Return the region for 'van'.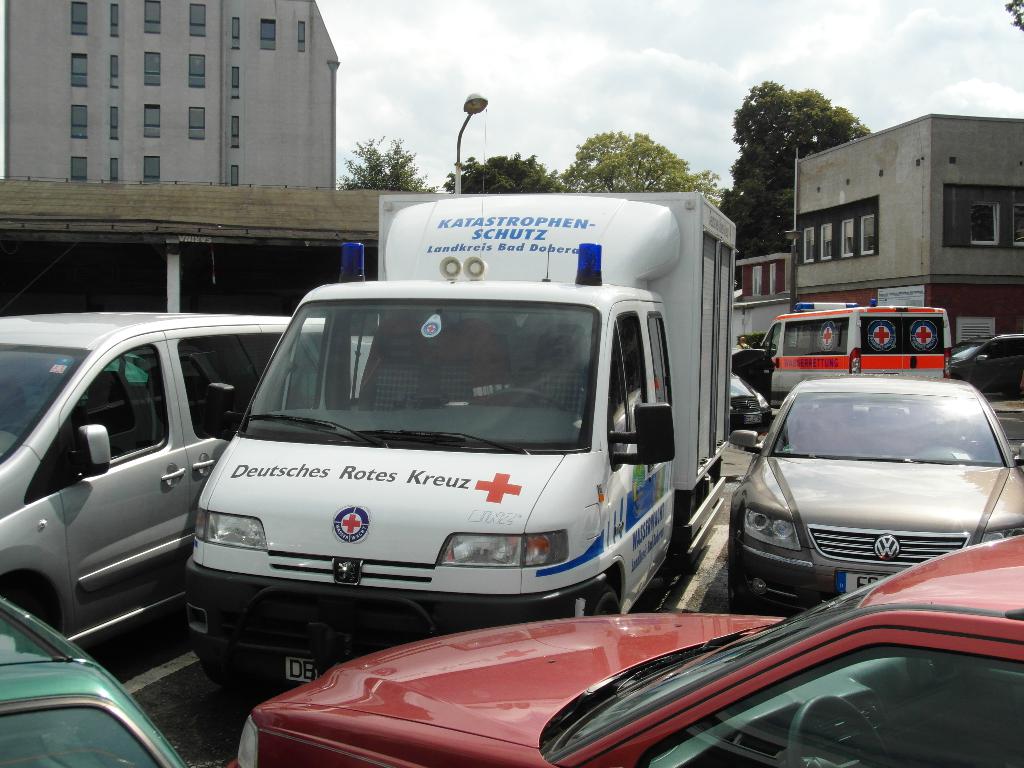
<bbox>185, 193, 739, 694</bbox>.
